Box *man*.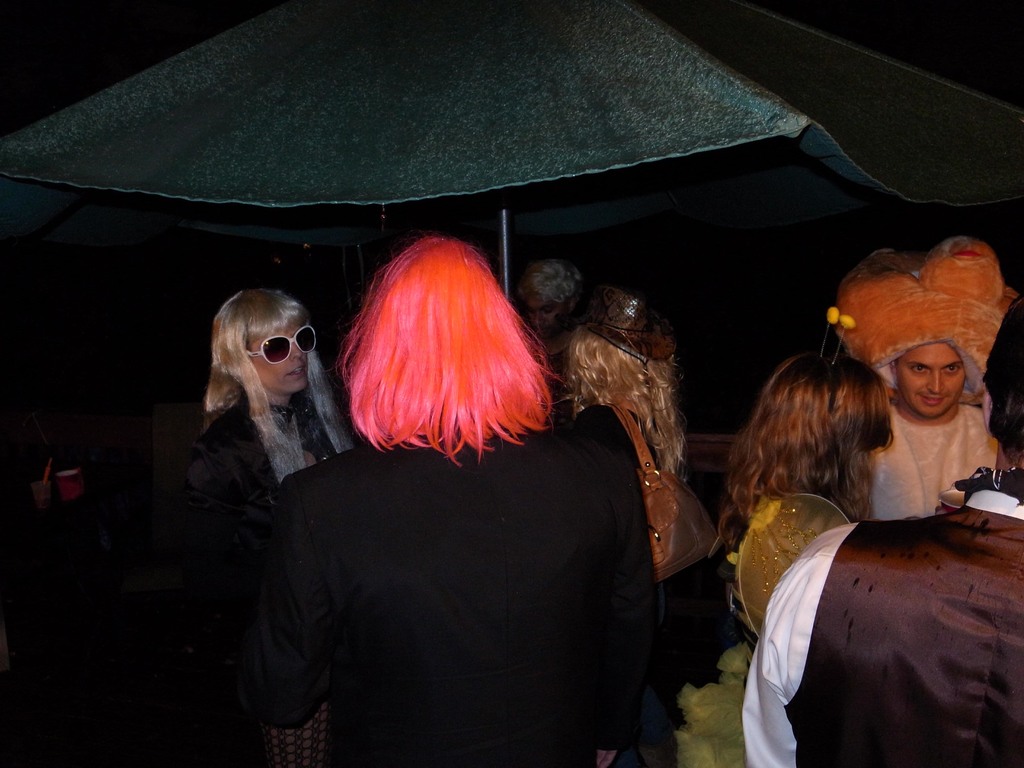
rect(739, 301, 1023, 767).
